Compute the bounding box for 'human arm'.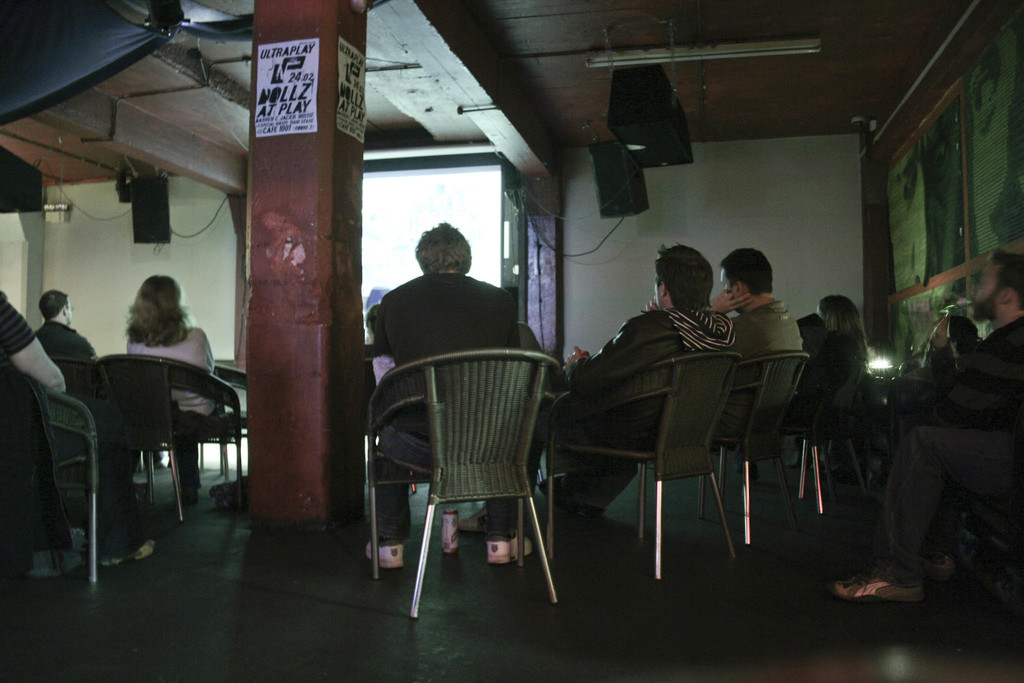
box(0, 286, 69, 392).
